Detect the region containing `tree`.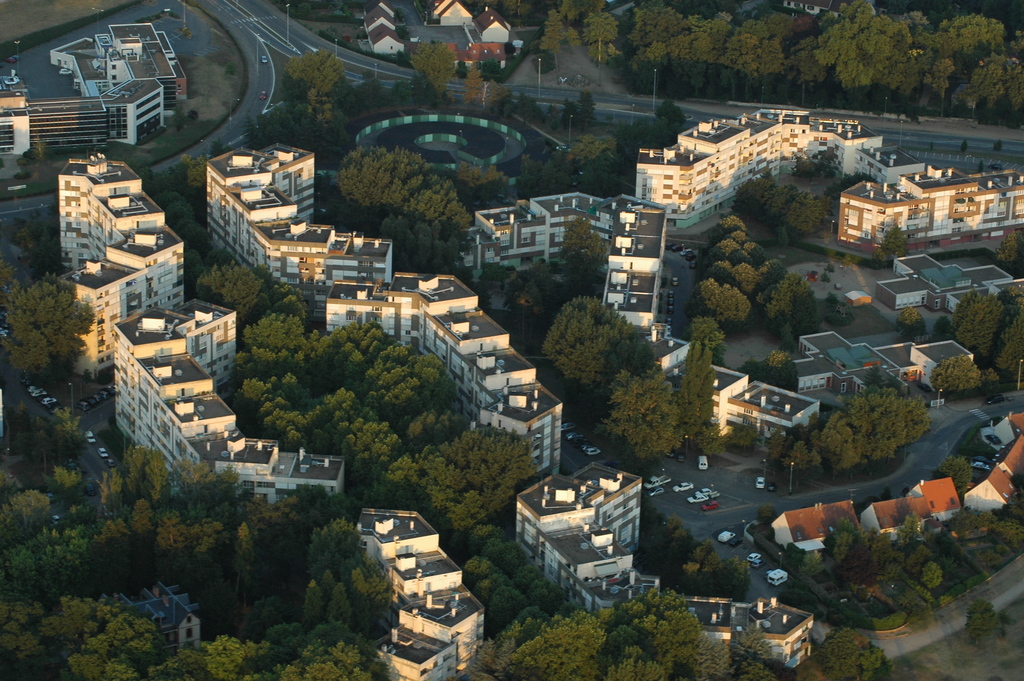
(x1=790, y1=151, x2=835, y2=176).
